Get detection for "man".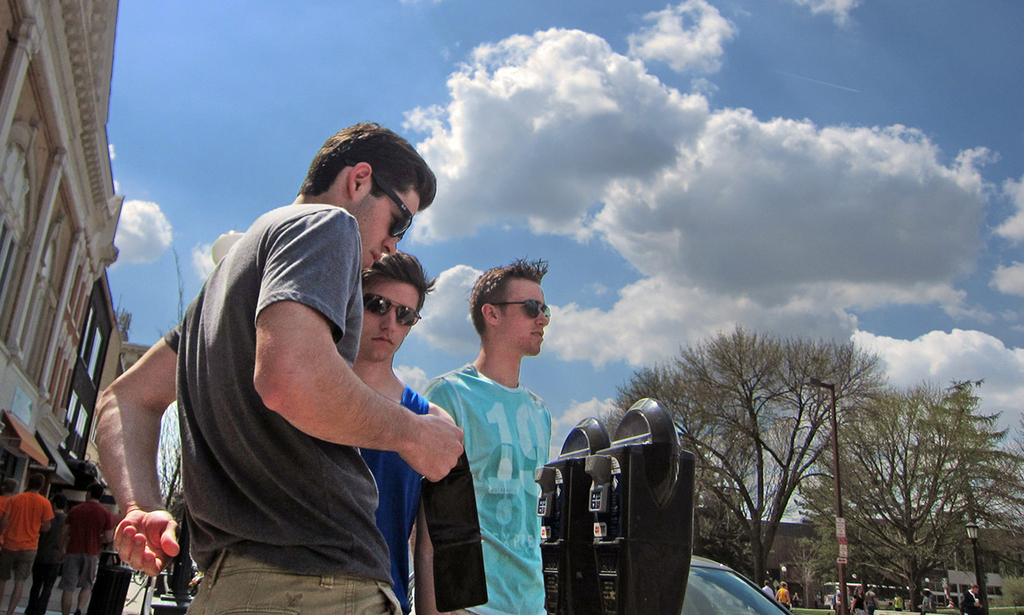
Detection: 98:121:465:614.
